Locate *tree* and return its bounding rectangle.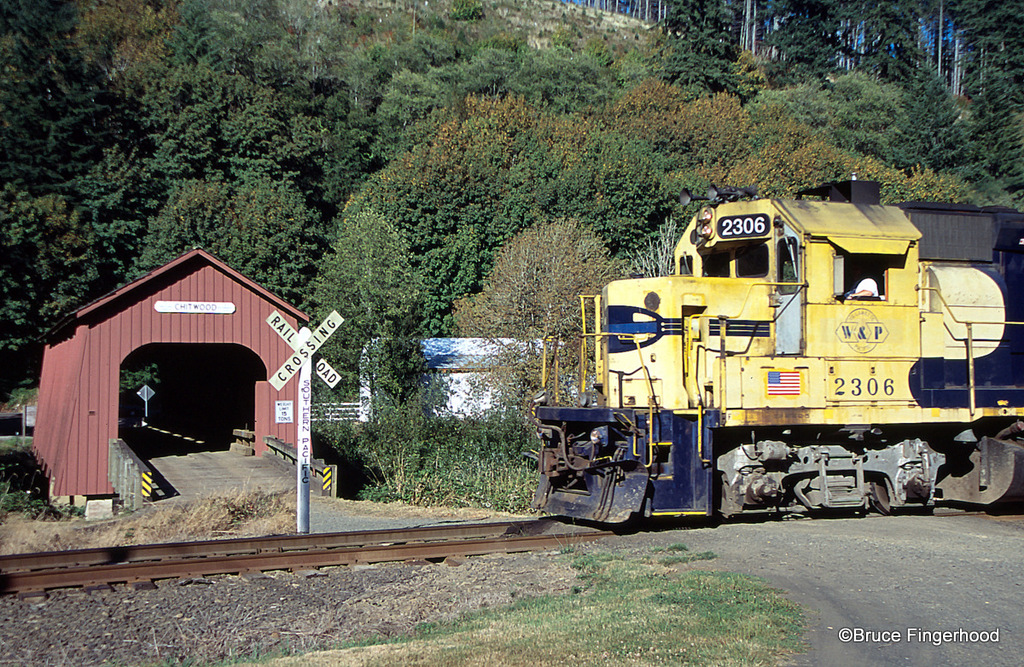
x1=303 y1=202 x2=437 y2=490.
